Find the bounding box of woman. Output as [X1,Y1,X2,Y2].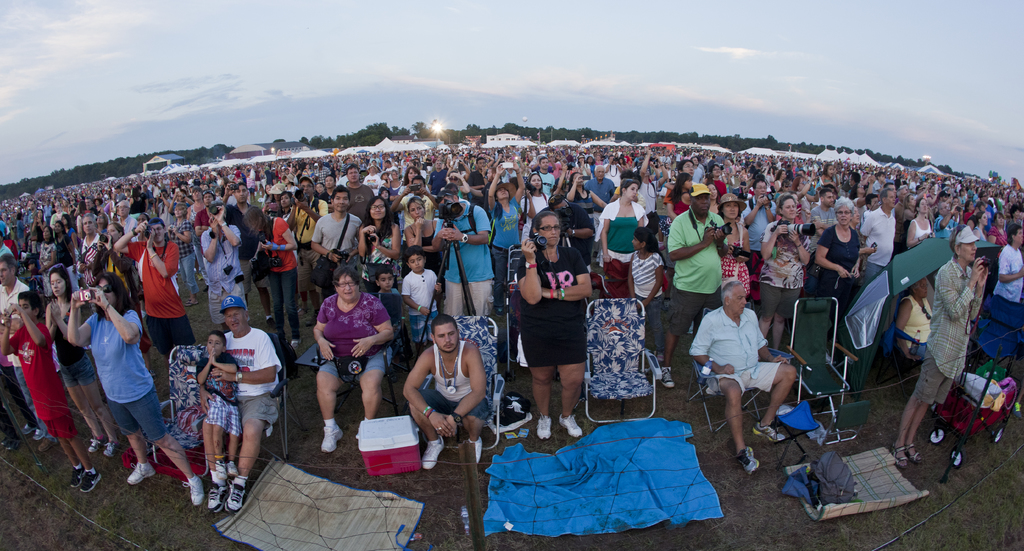
[716,191,752,313].
